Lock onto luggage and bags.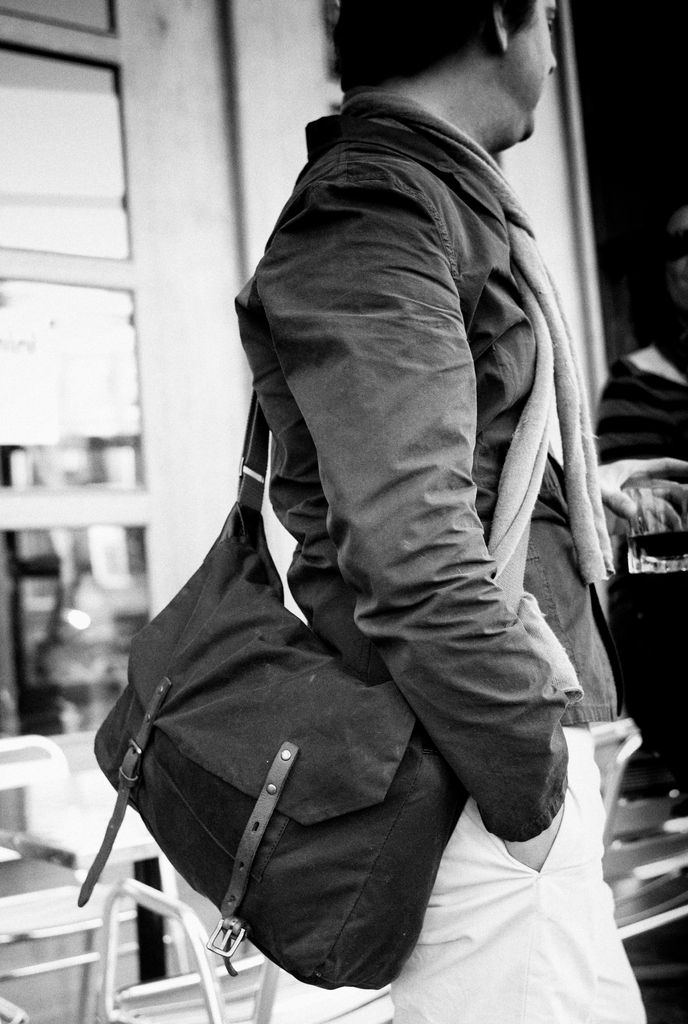
Locked: <bbox>122, 225, 589, 945</bbox>.
